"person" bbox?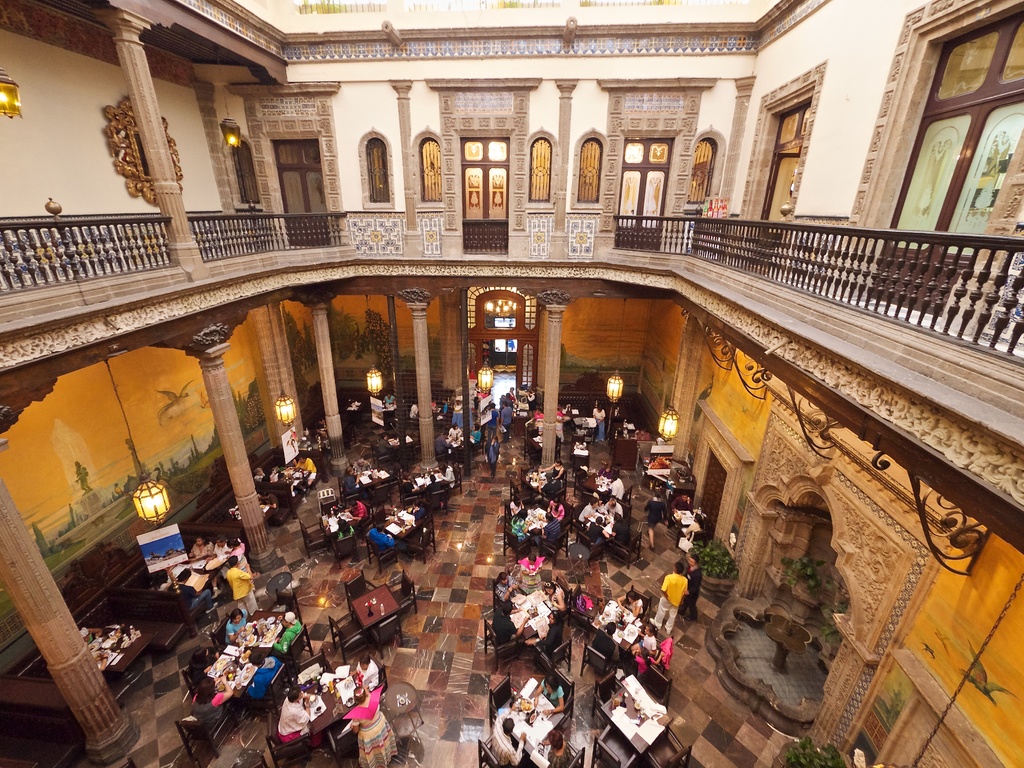
box(687, 555, 694, 621)
